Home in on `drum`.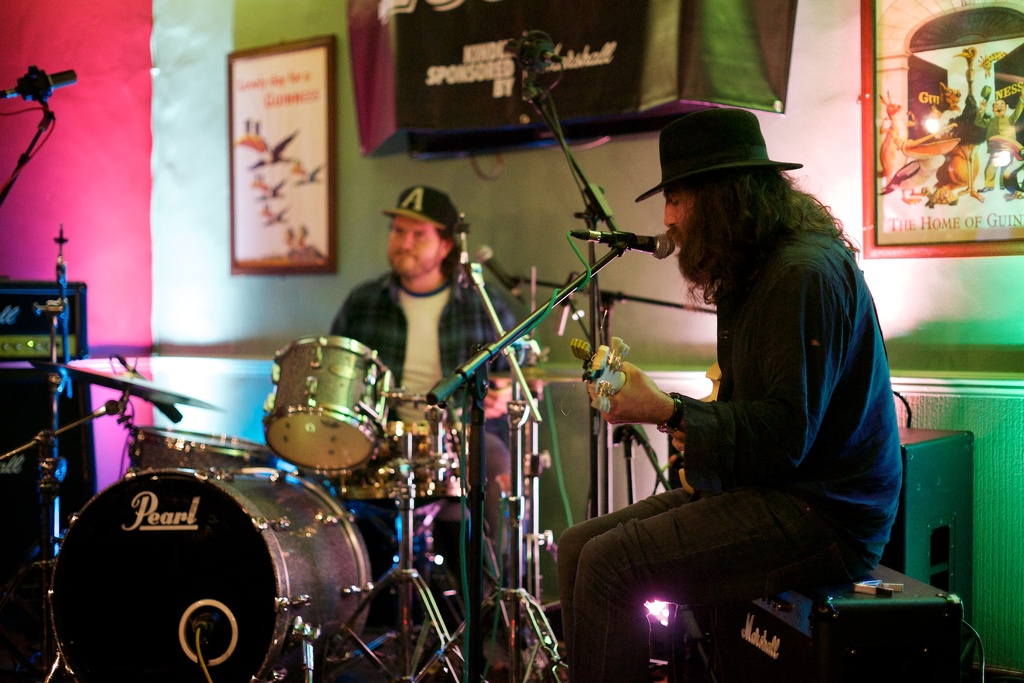
Homed in at (left=257, top=326, right=397, bottom=481).
